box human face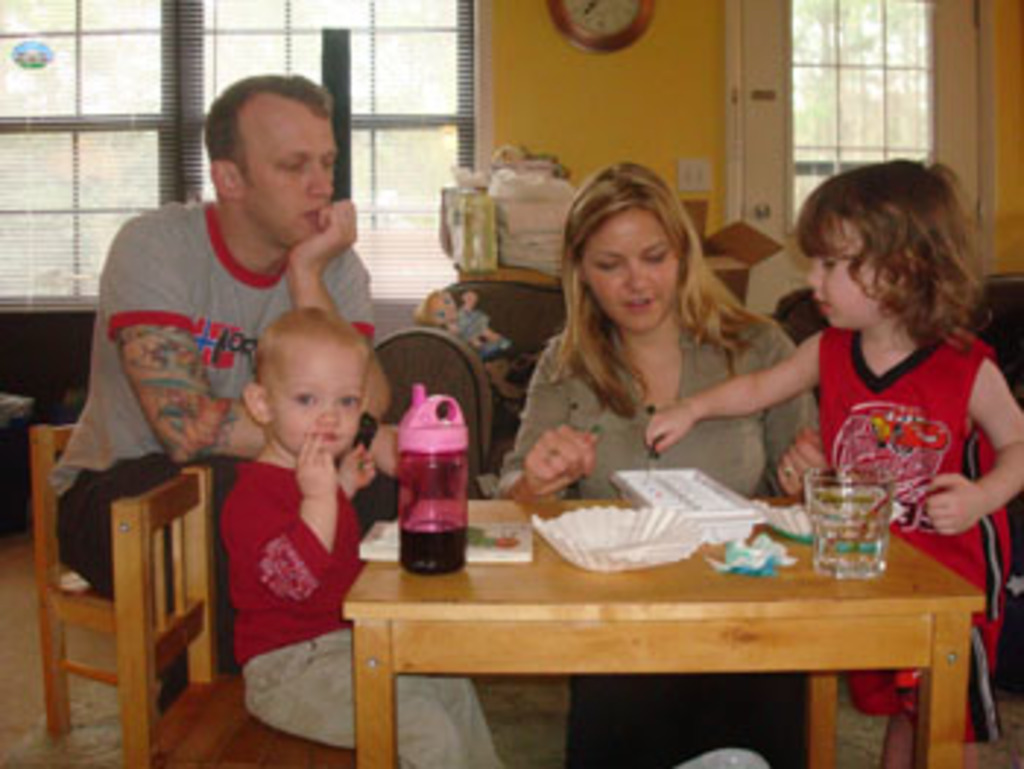
{"x1": 275, "y1": 342, "x2": 363, "y2": 459}
